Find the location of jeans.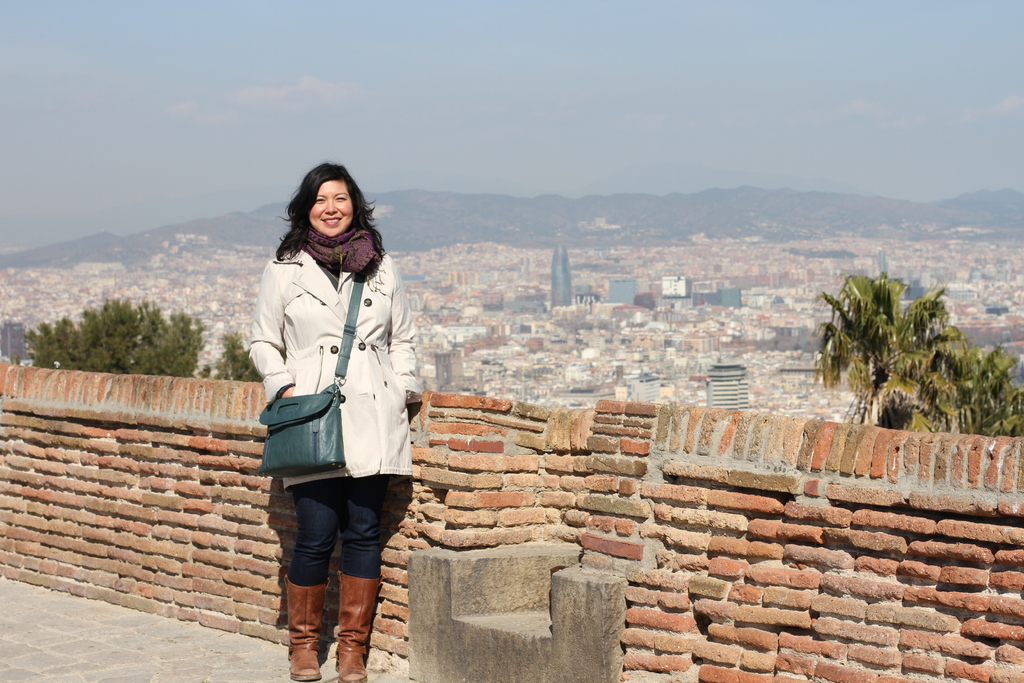
Location: bbox(288, 478, 387, 578).
